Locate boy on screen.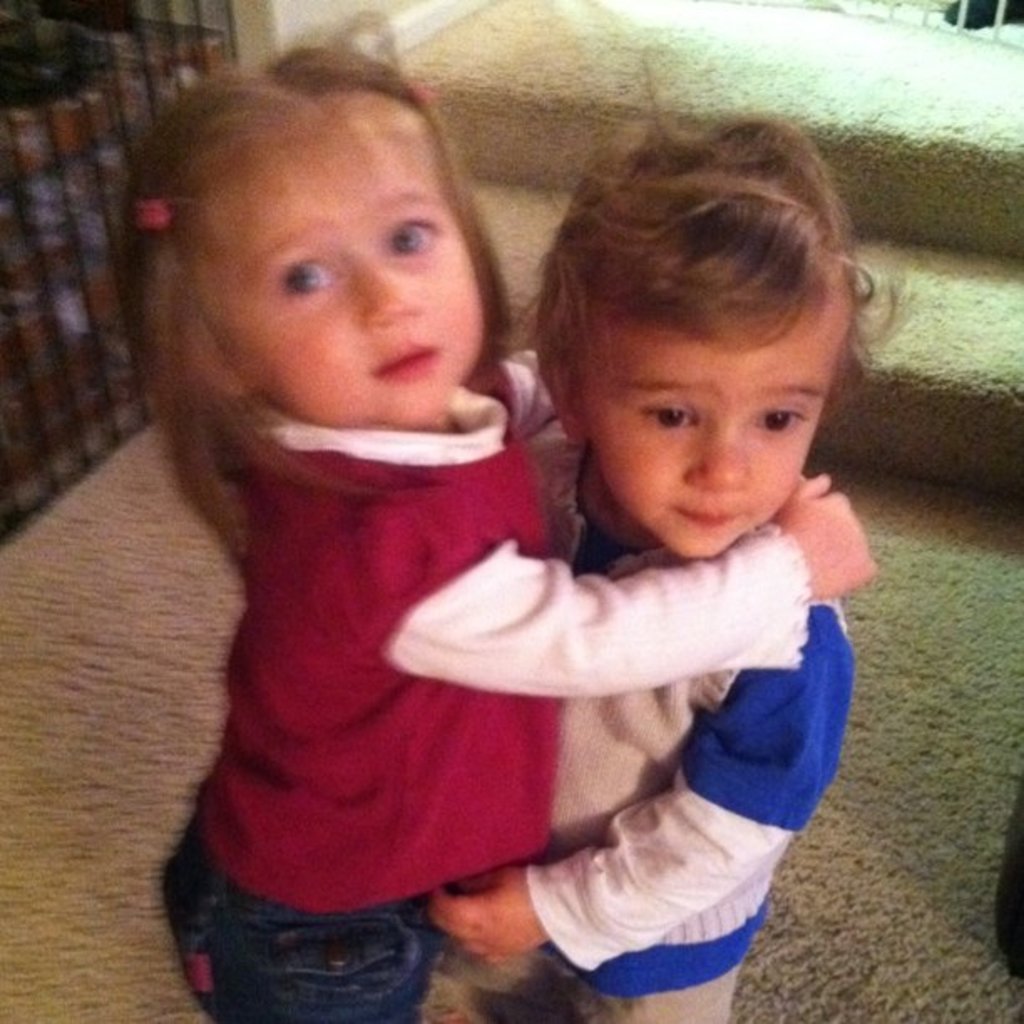
On screen at detection(430, 59, 902, 1022).
